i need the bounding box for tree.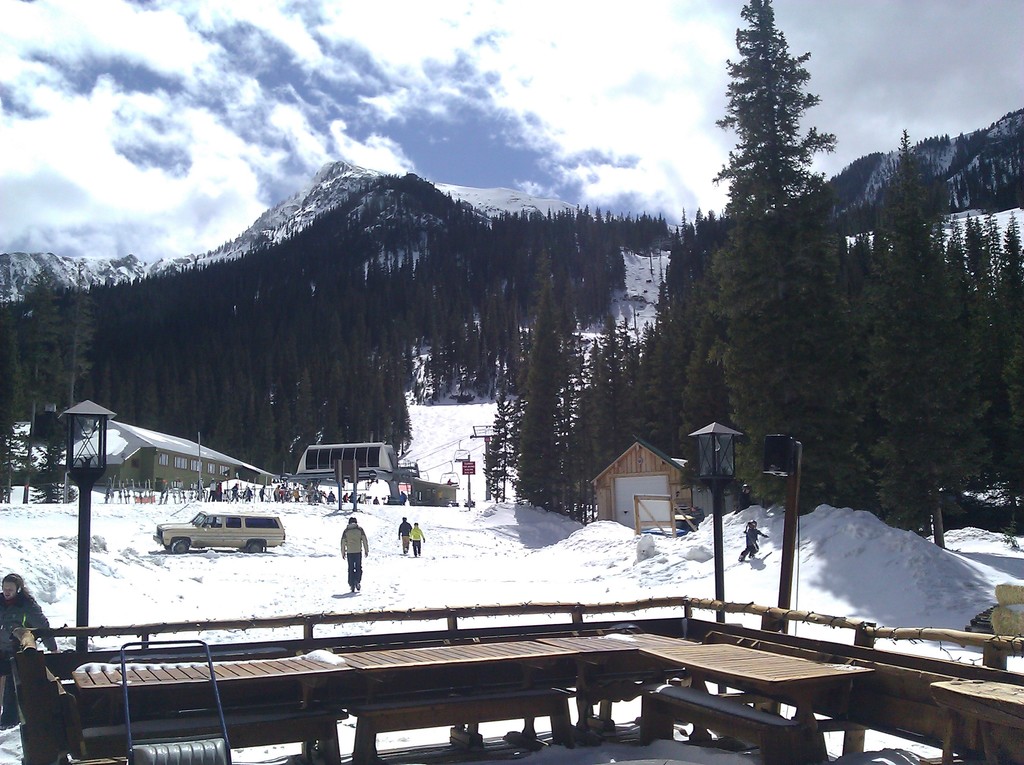
Here it is: 659 34 885 455.
